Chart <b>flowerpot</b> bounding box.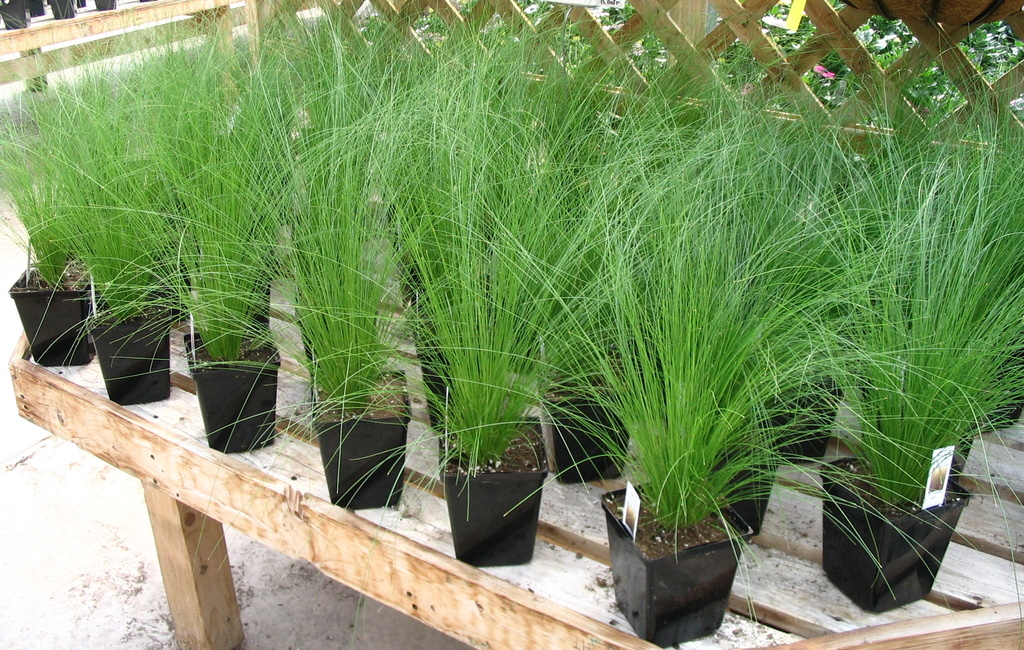
Charted: BBox(539, 380, 632, 485).
